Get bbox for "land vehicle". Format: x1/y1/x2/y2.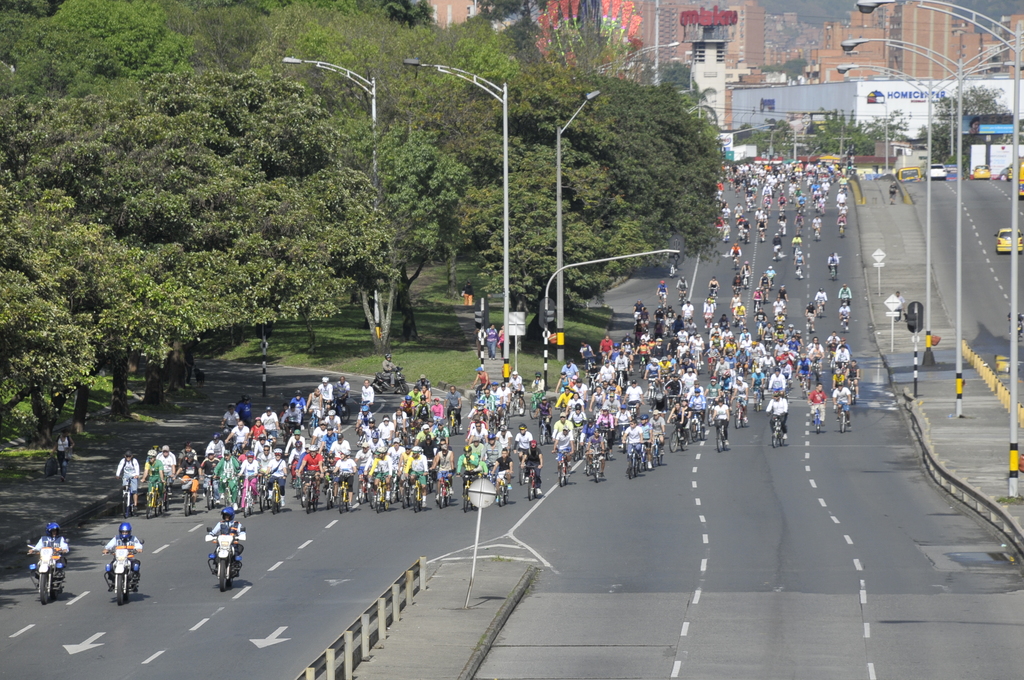
20/544/70/599.
